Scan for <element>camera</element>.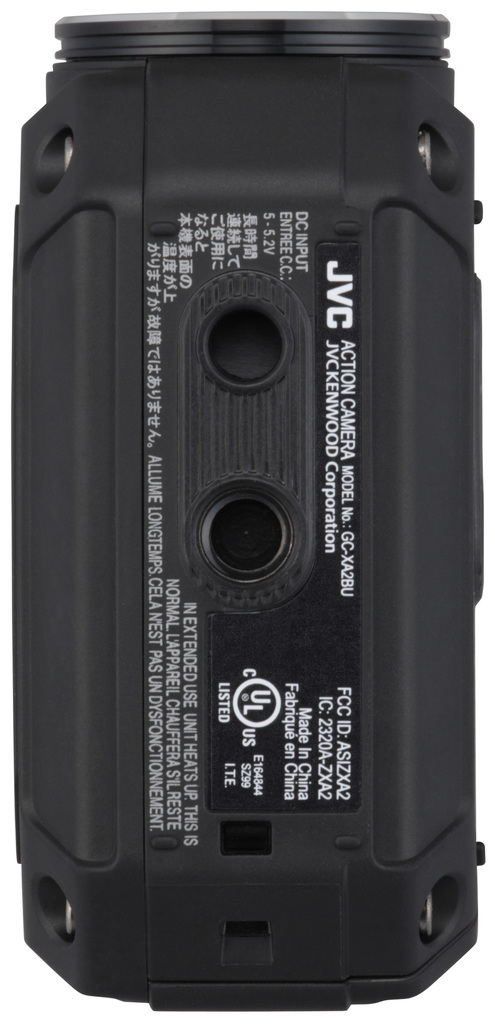
Scan result: <region>12, 0, 494, 1023</region>.
